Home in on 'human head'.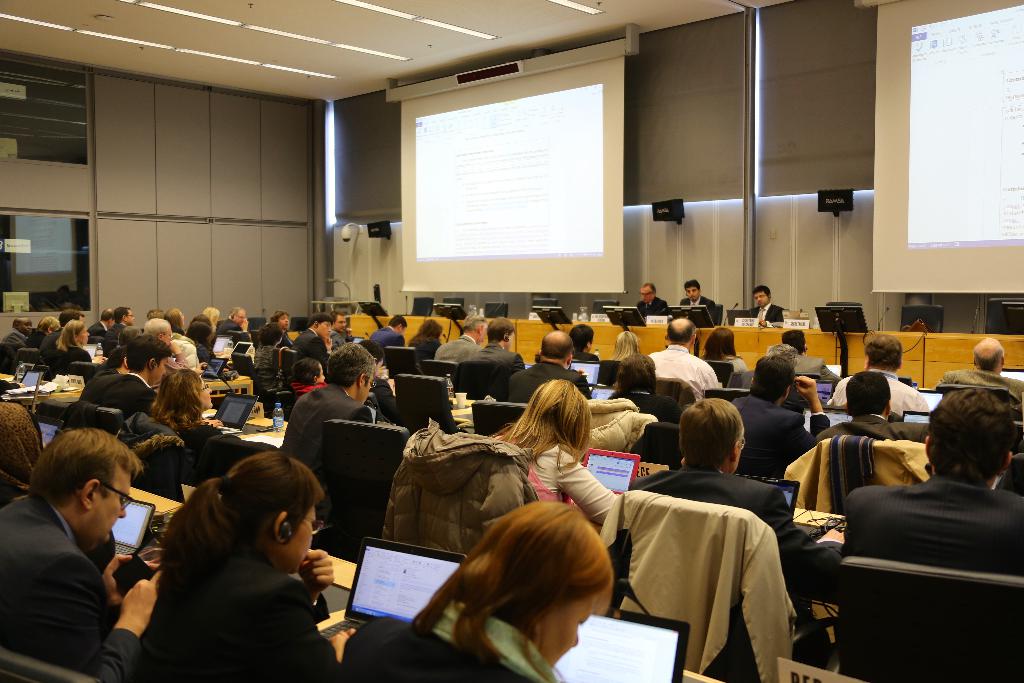
Homed in at 541 331 574 368.
